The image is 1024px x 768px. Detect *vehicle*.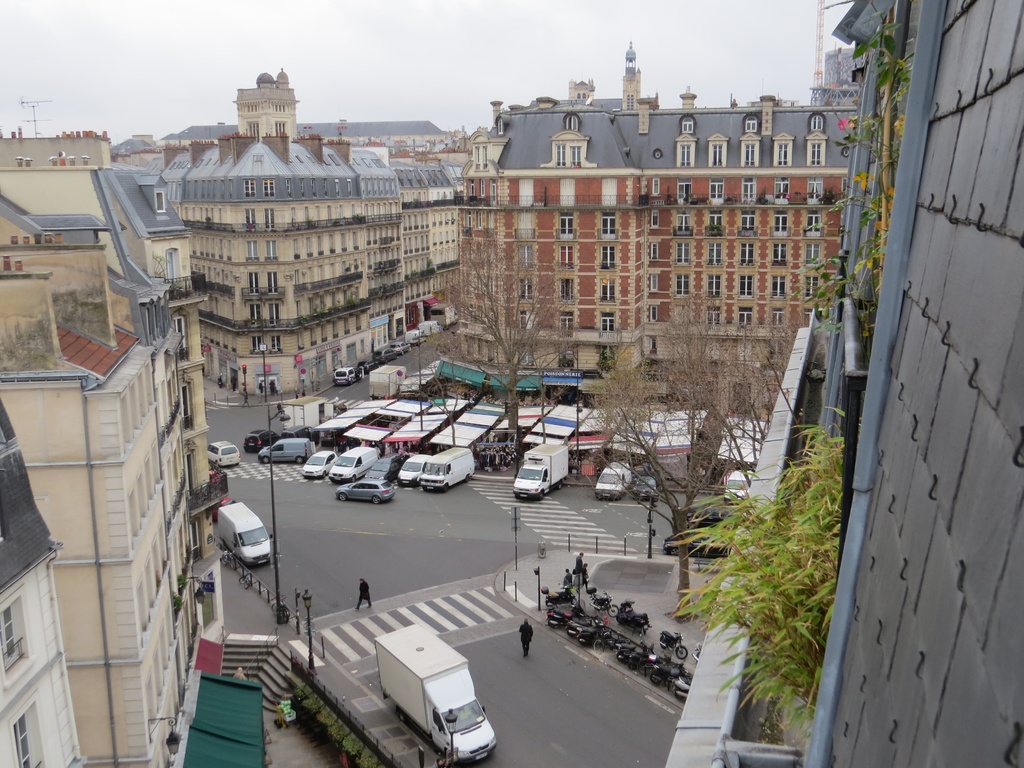
Detection: rect(614, 599, 655, 632).
